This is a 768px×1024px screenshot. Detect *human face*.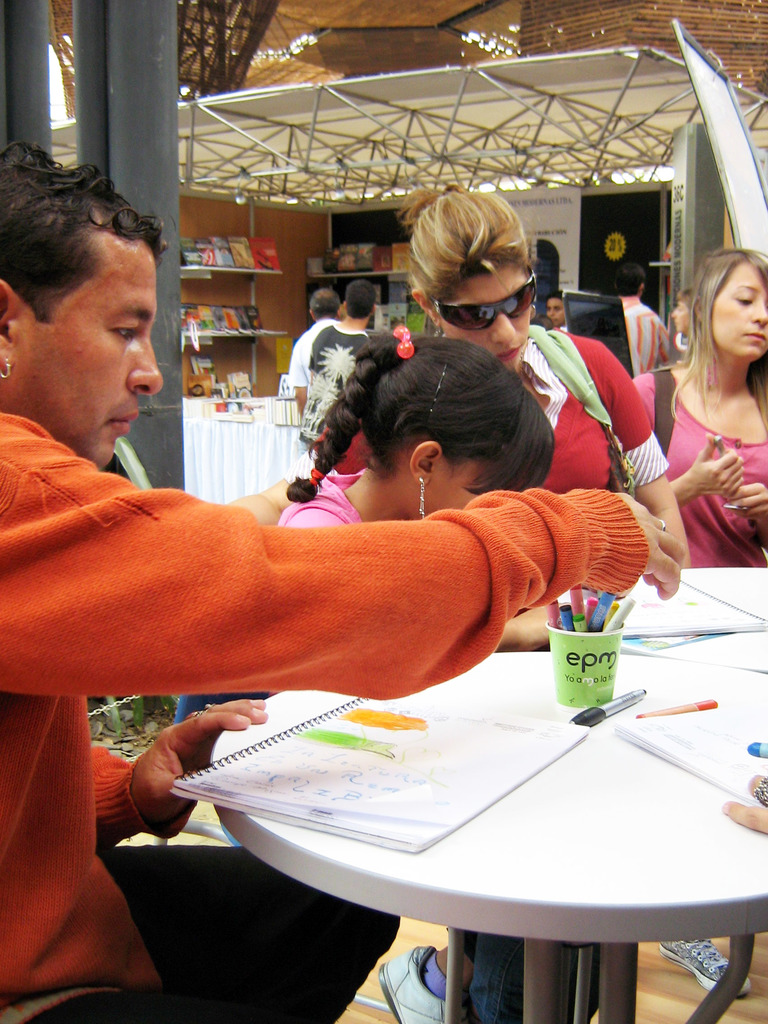
[543,300,563,326].
